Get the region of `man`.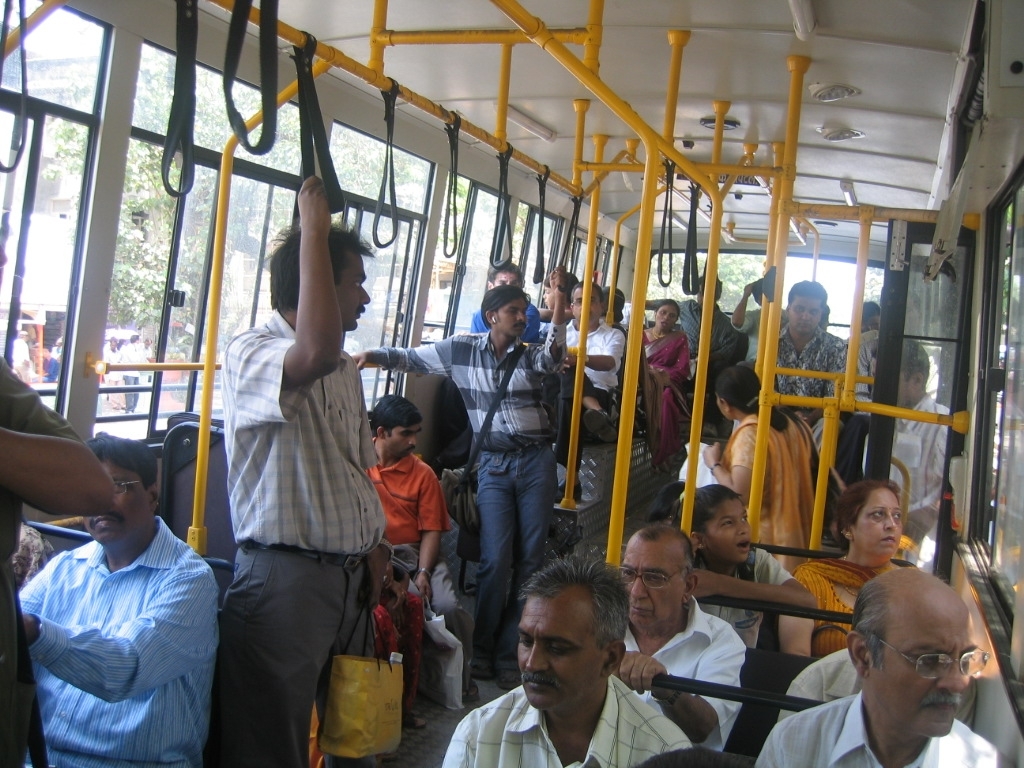
{"left": 354, "top": 390, "right": 472, "bottom": 711}.
